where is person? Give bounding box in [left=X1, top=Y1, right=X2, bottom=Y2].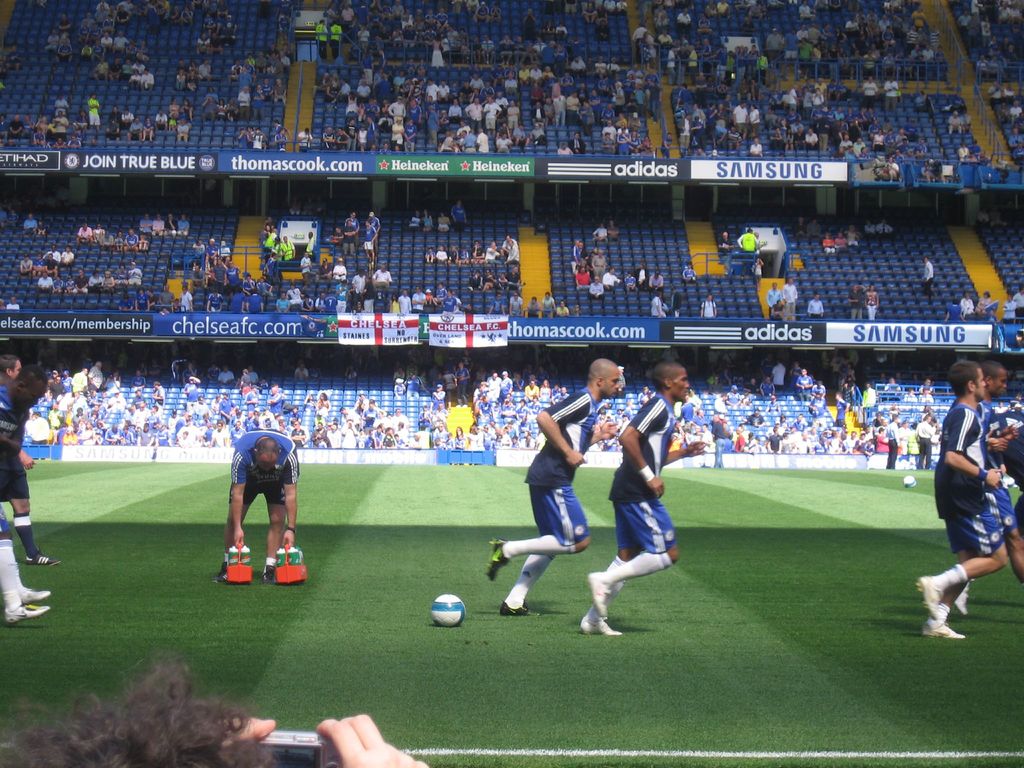
[left=799, top=291, right=829, bottom=316].
